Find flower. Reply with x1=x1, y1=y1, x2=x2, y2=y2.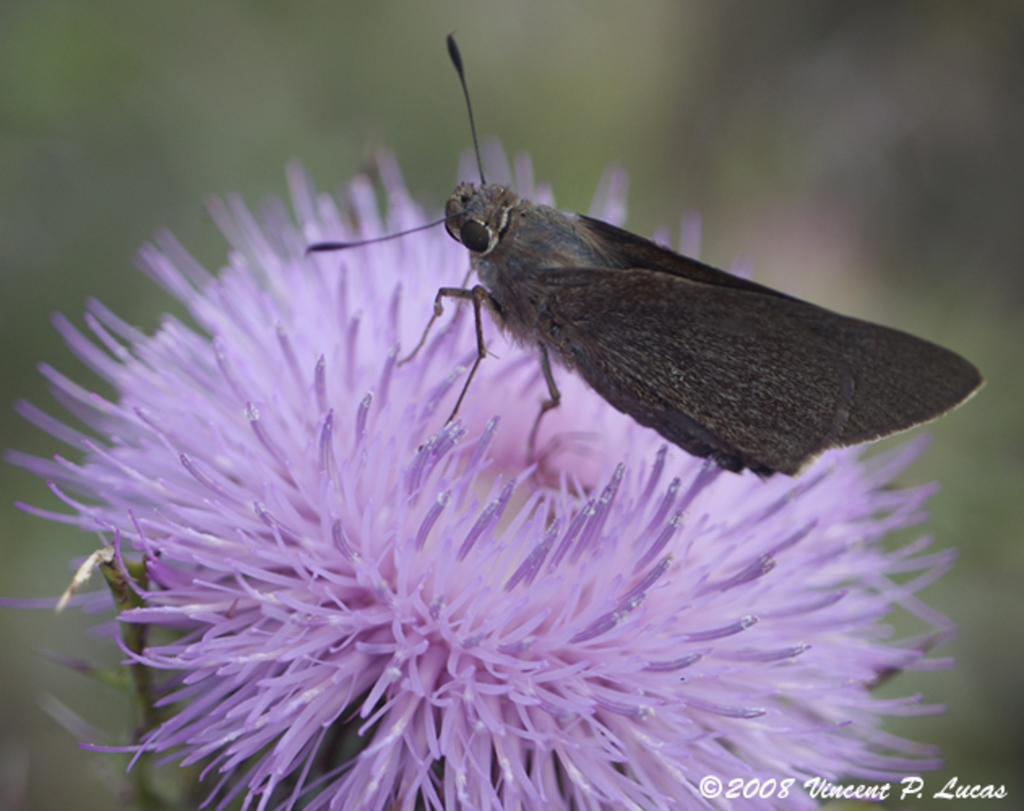
x1=31, y1=272, x2=901, y2=795.
